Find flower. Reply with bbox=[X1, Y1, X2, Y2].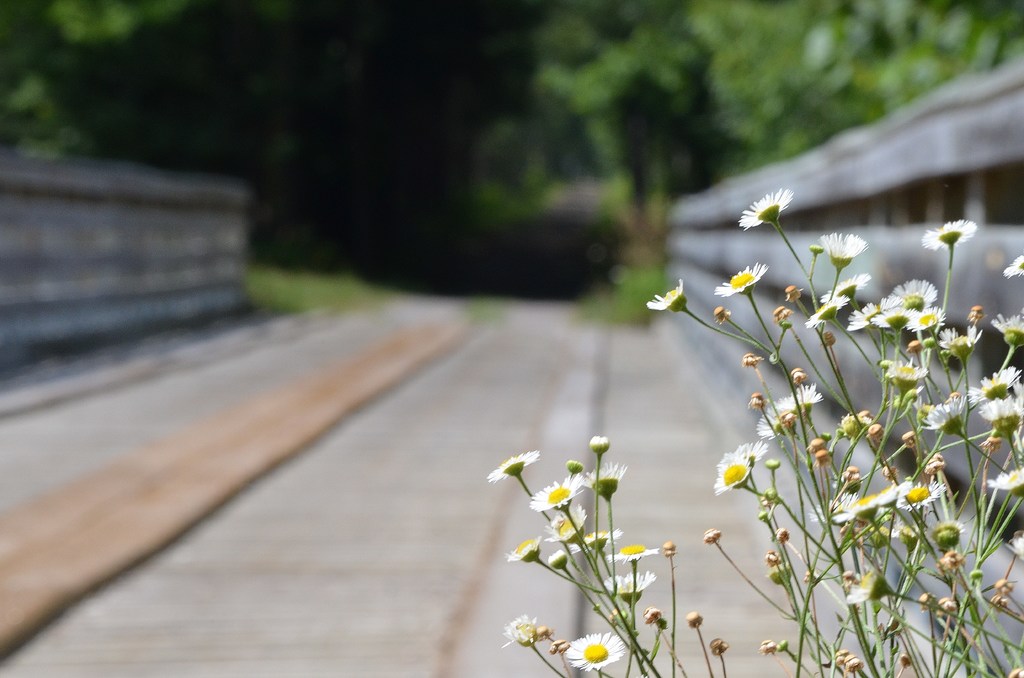
bbox=[573, 528, 621, 553].
